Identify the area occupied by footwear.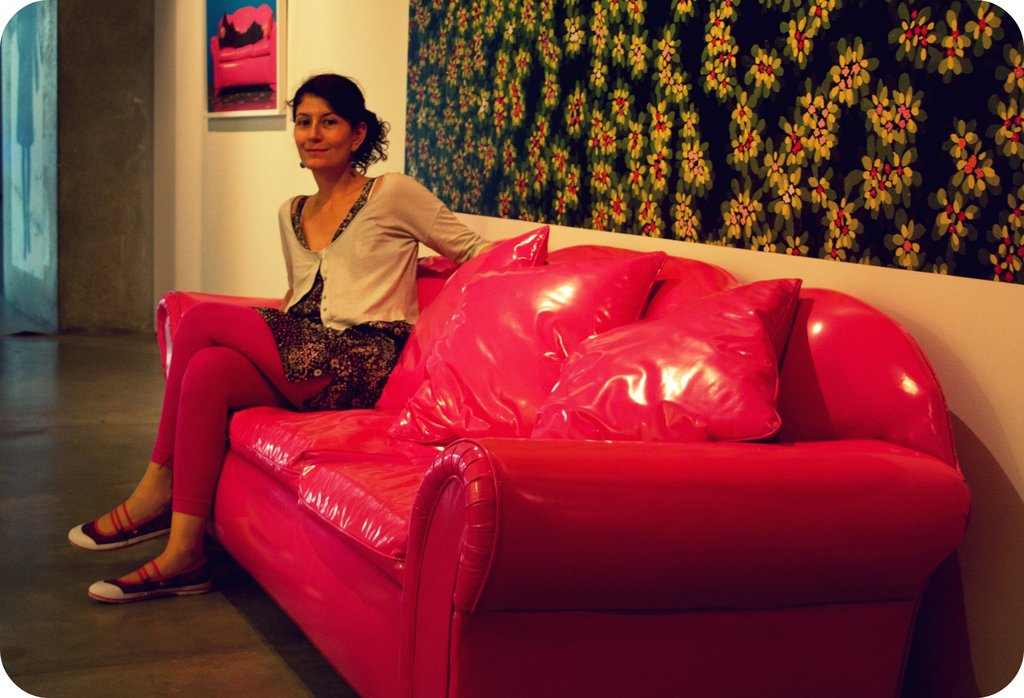
Area: pyautogui.locateOnScreen(89, 559, 223, 601).
